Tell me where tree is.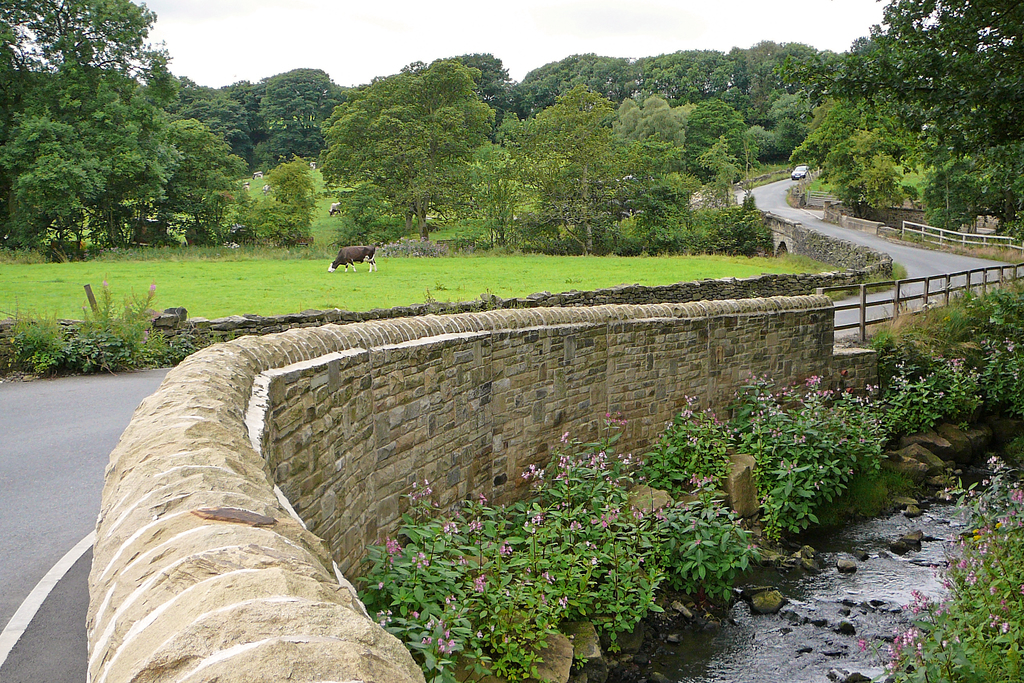
tree is at <region>608, 90, 676, 246</region>.
